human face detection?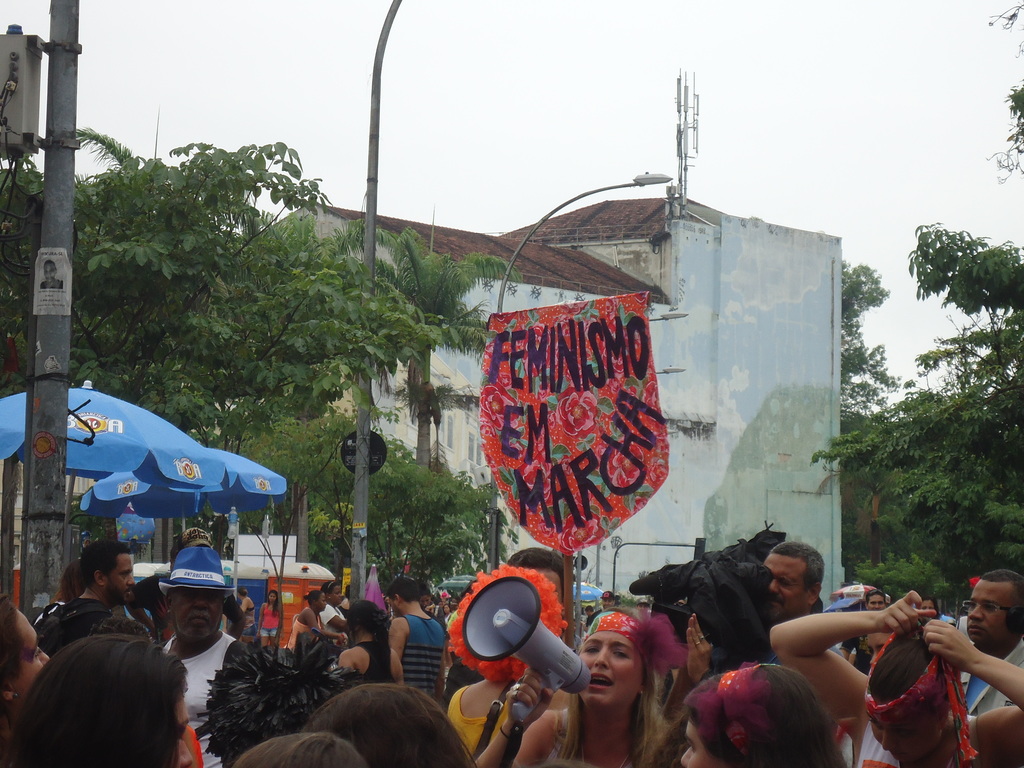
Rect(925, 601, 934, 610)
